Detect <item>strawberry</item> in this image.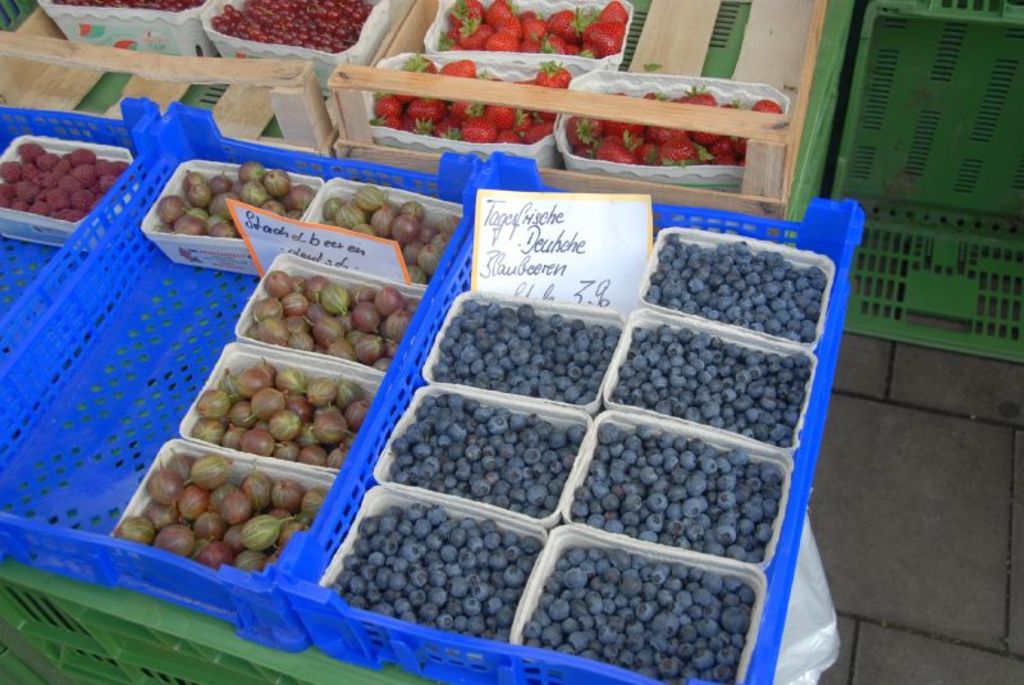
Detection: pyautogui.locateOnScreen(733, 136, 748, 157).
